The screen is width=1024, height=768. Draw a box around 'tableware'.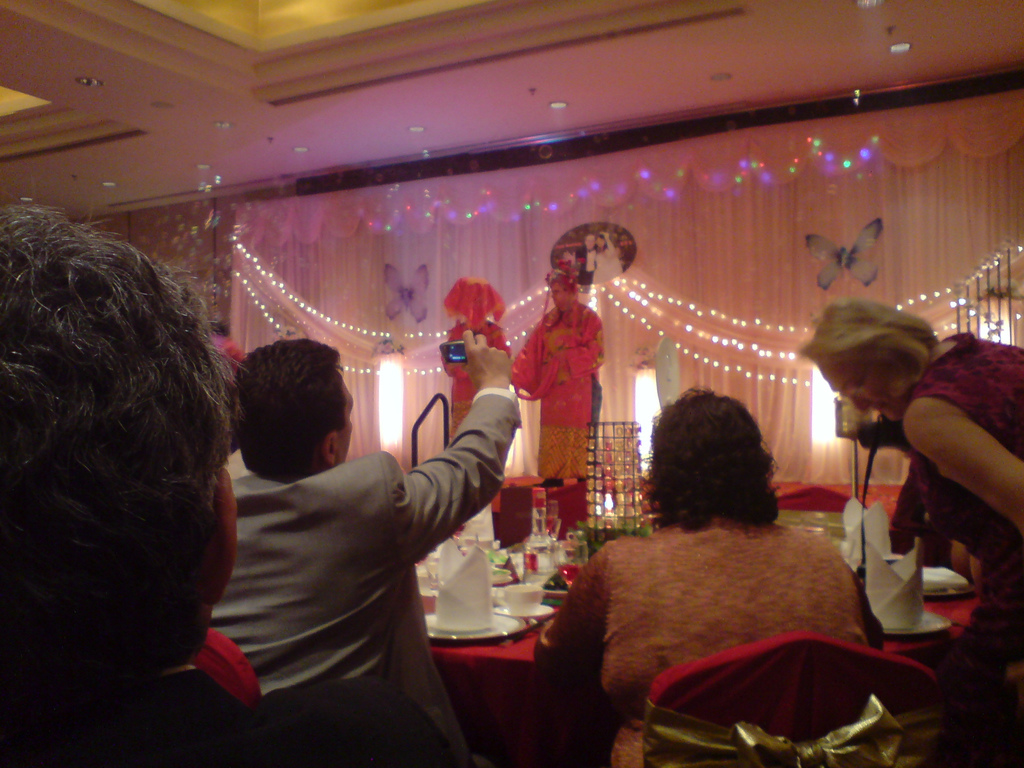
detection(422, 543, 543, 652).
